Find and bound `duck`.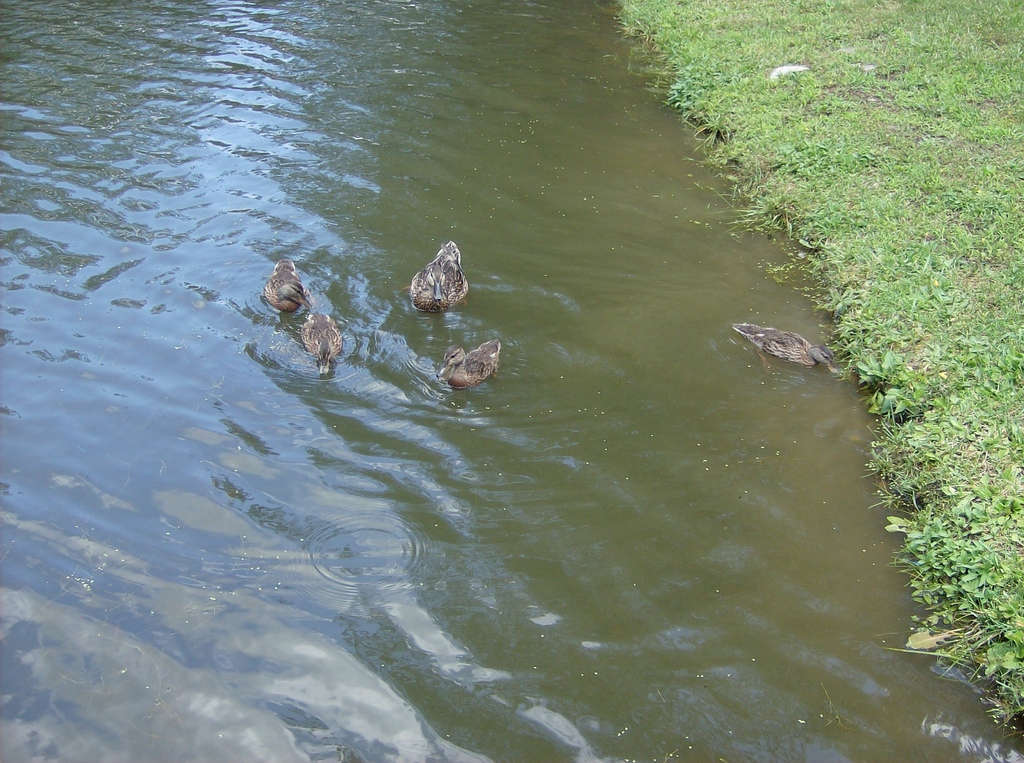
Bound: (263, 255, 313, 321).
